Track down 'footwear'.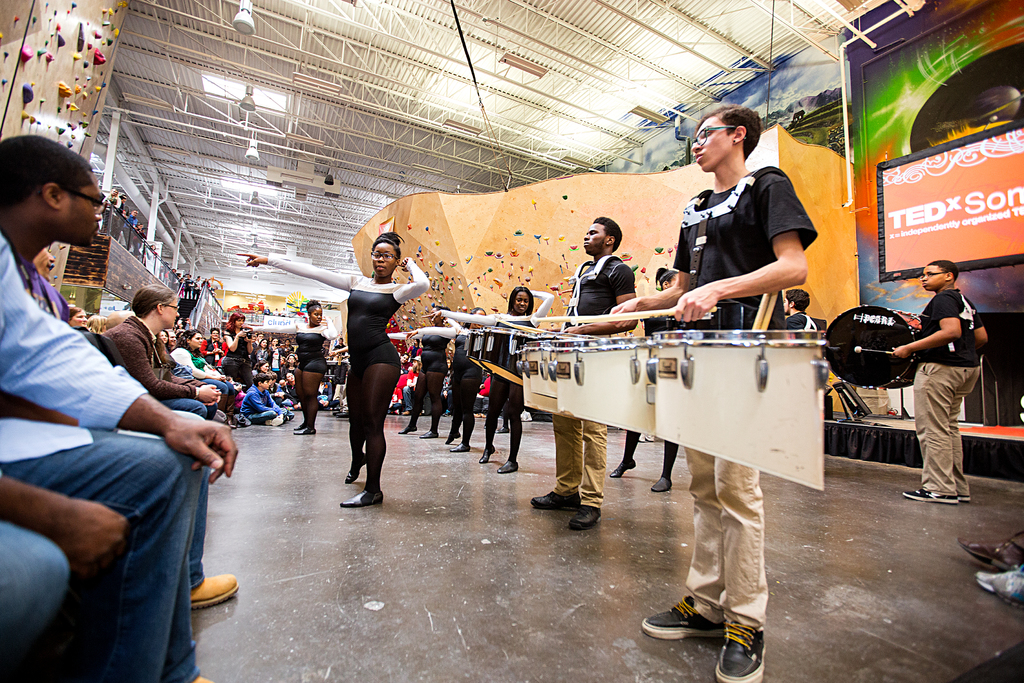
Tracked to 480:447:493:462.
